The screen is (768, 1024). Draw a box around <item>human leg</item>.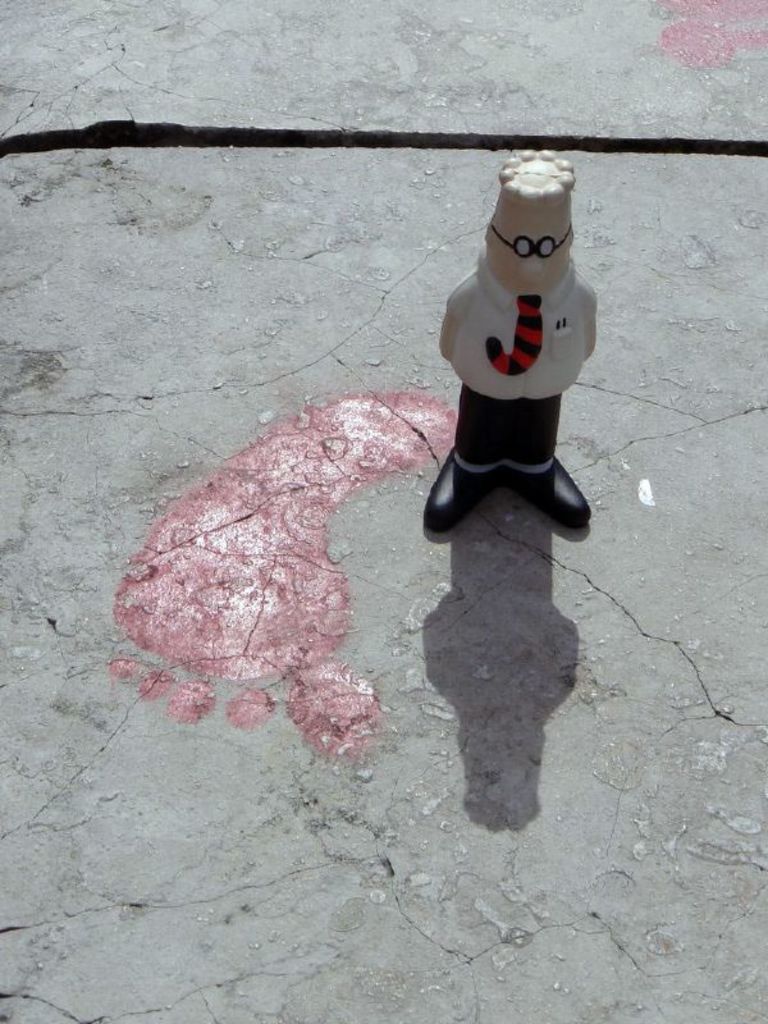
bbox=(430, 407, 497, 531).
